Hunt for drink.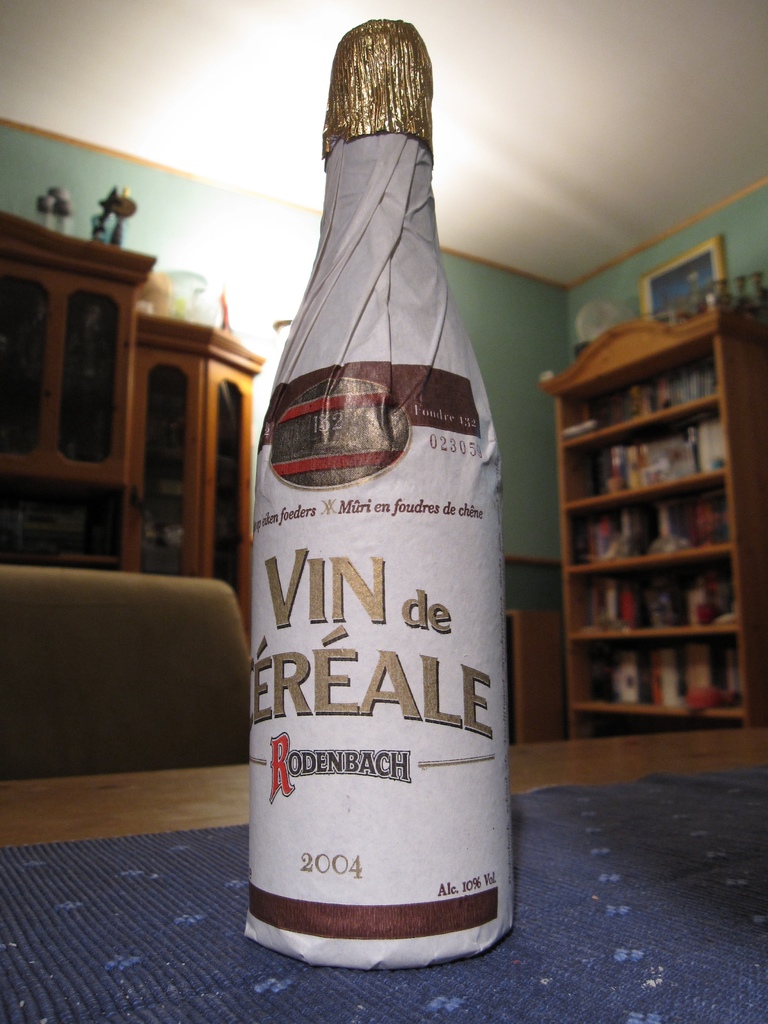
Hunted down at 239 34 514 1009.
